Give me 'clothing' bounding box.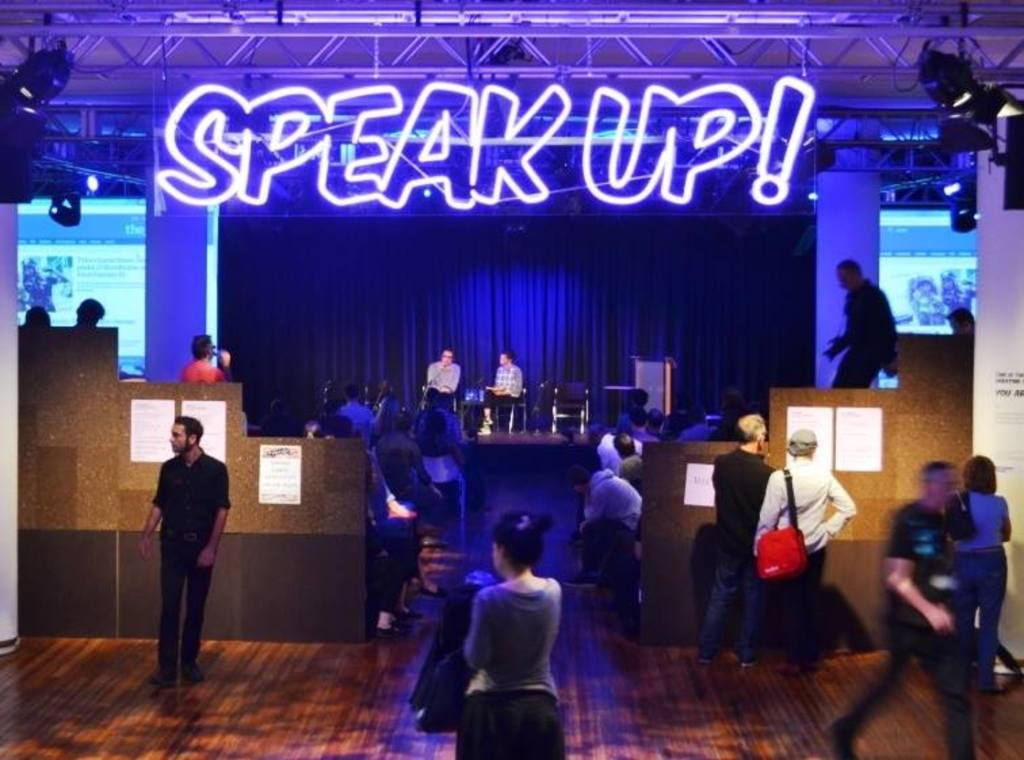
{"left": 489, "top": 360, "right": 523, "bottom": 394}.
